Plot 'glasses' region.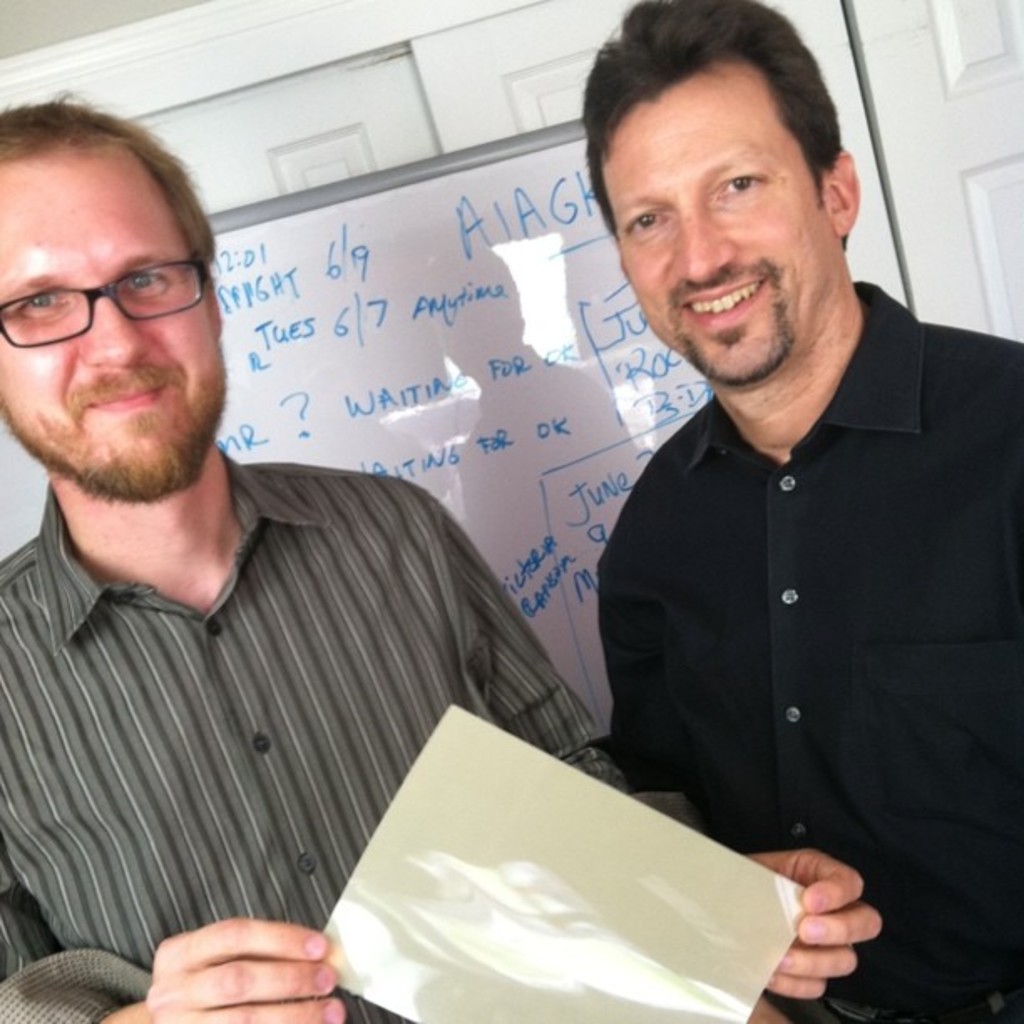
Plotted at (x1=0, y1=244, x2=211, y2=336).
